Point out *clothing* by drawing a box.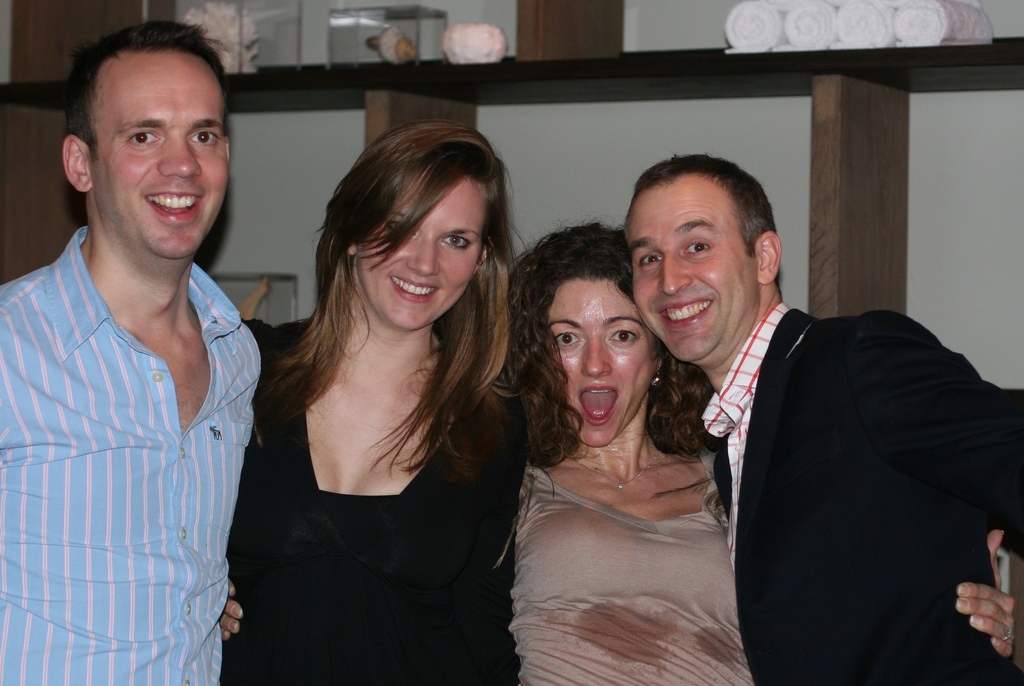
<bbox>243, 334, 508, 679</bbox>.
